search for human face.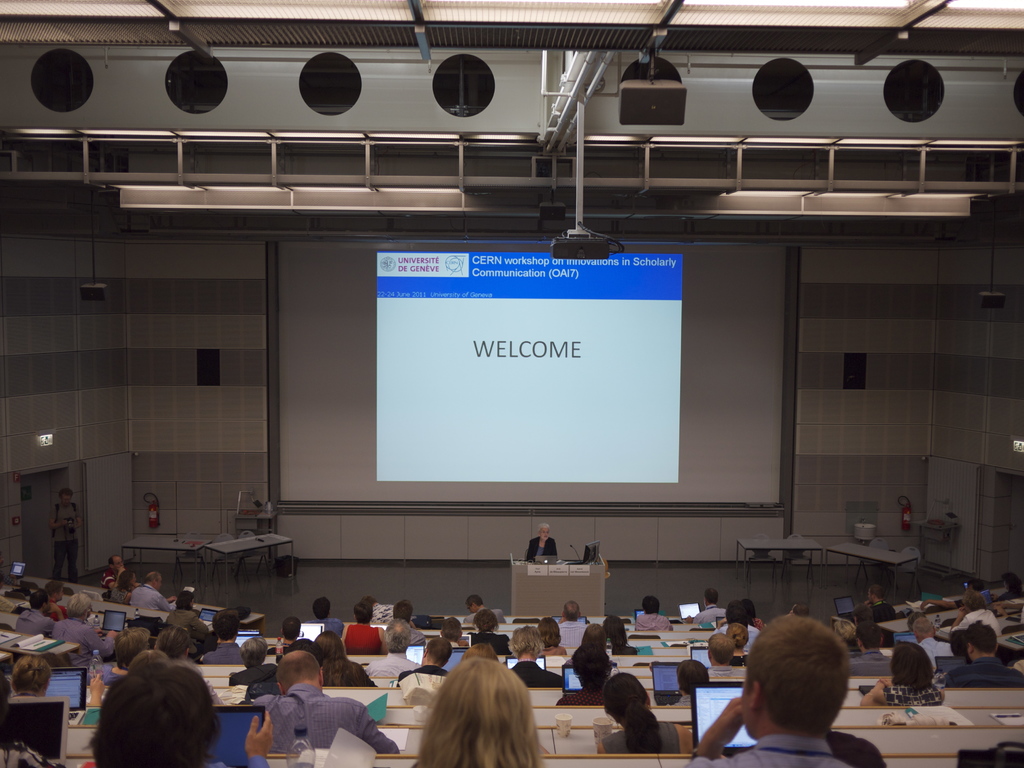
Found at {"left": 541, "top": 527, "right": 548, "bottom": 538}.
